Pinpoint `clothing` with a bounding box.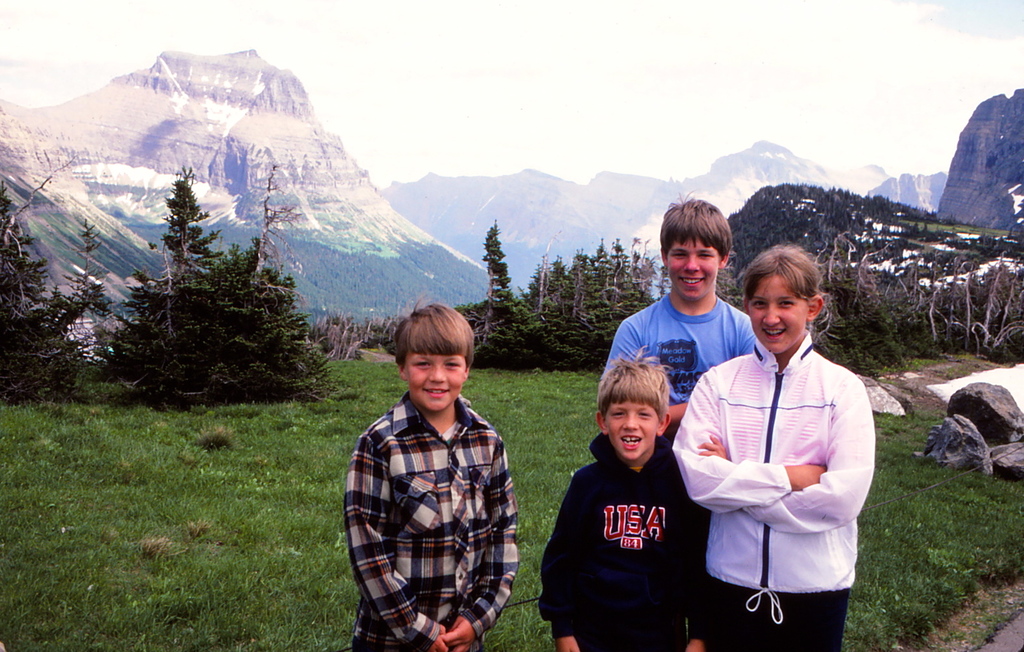
l=351, t=394, r=516, b=641.
